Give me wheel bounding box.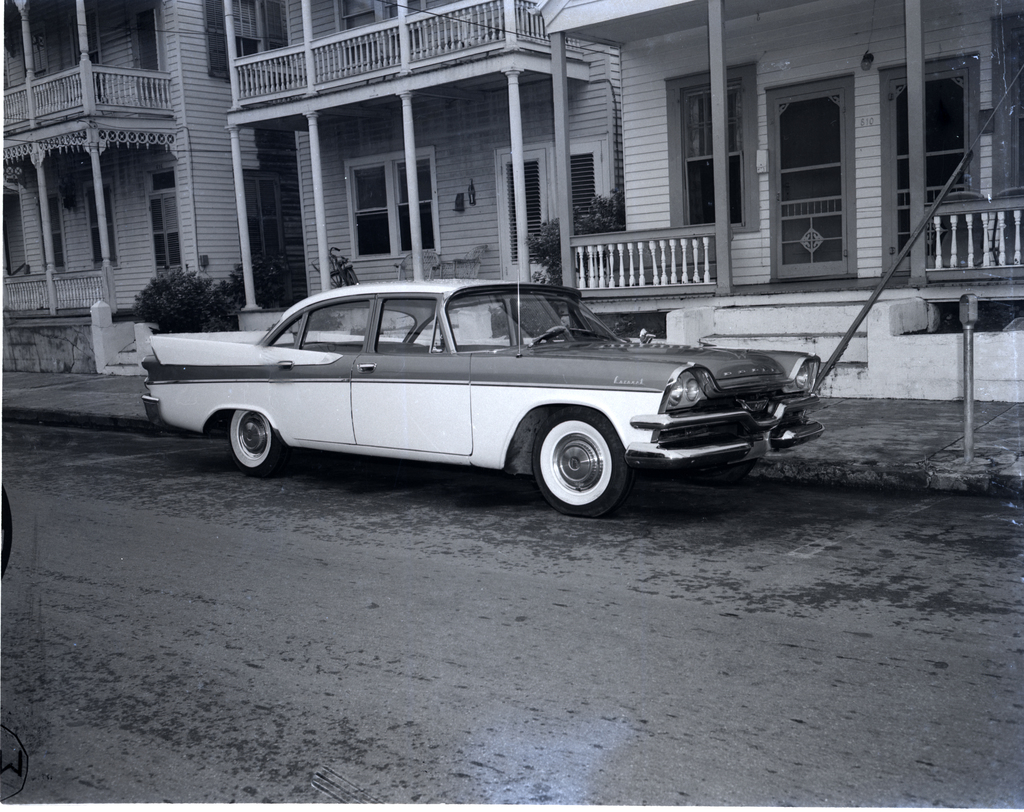
Rect(231, 408, 283, 481).
